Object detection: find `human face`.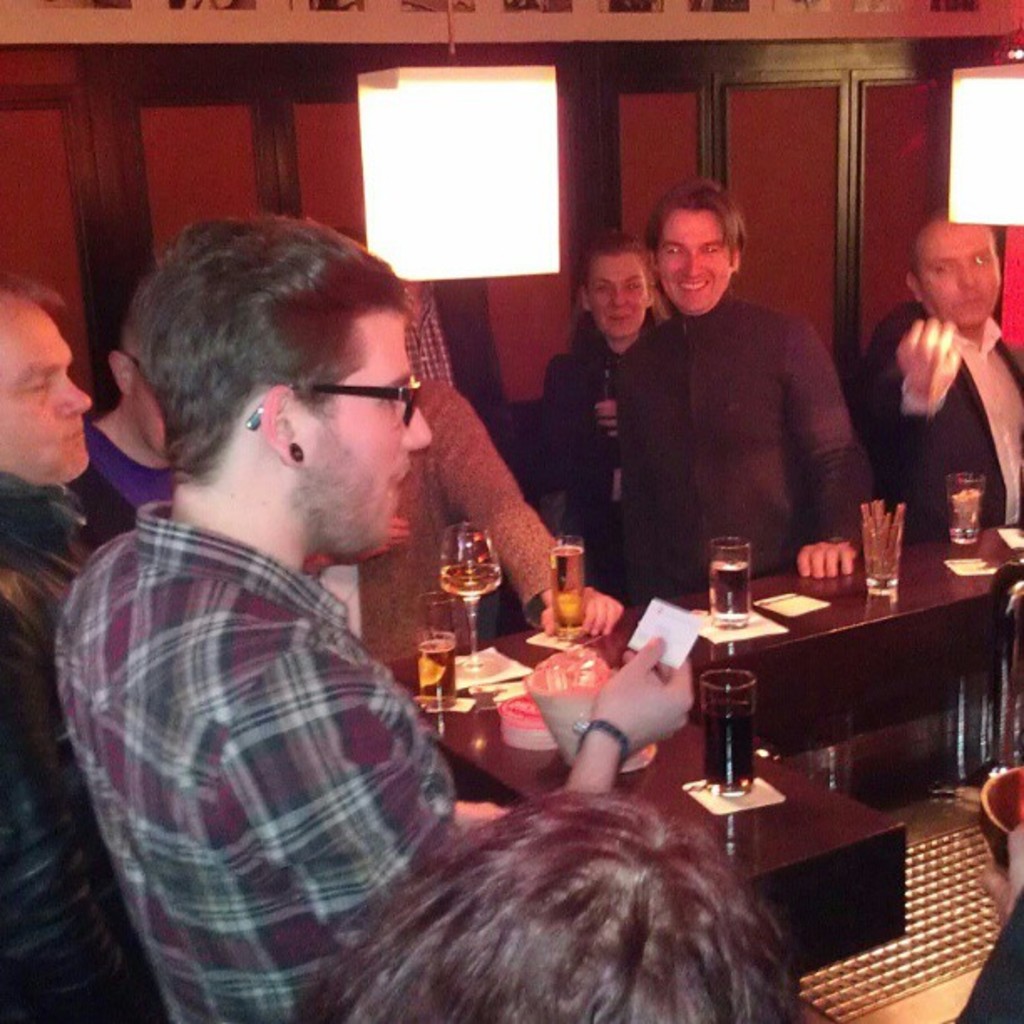
box=[0, 318, 94, 487].
